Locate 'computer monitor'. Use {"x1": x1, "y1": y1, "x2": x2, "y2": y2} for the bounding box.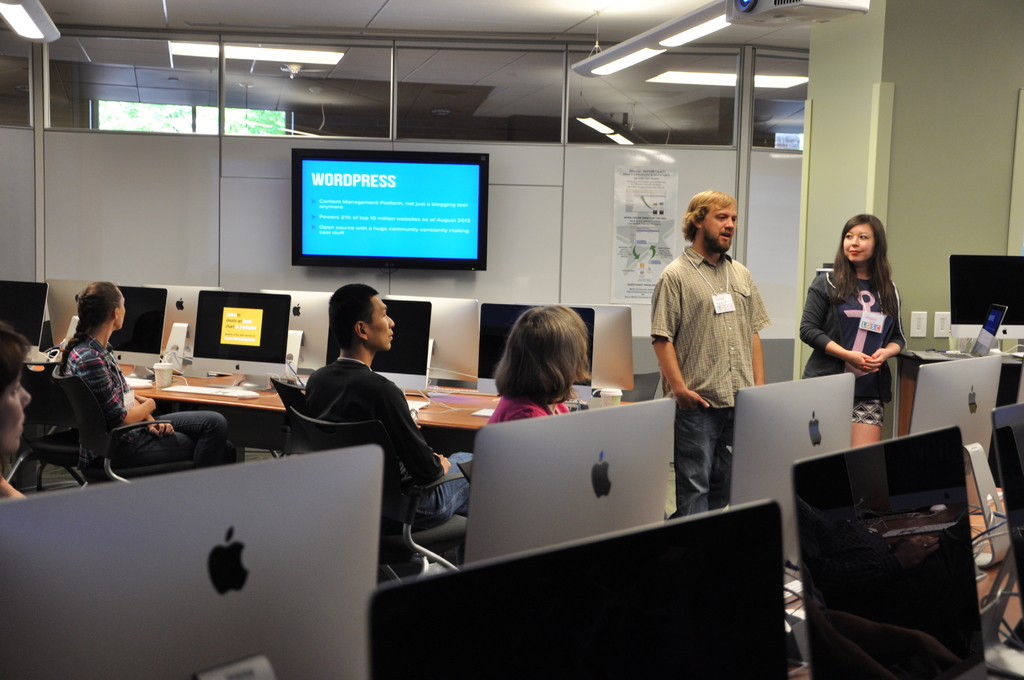
{"x1": 950, "y1": 254, "x2": 1023, "y2": 341}.
